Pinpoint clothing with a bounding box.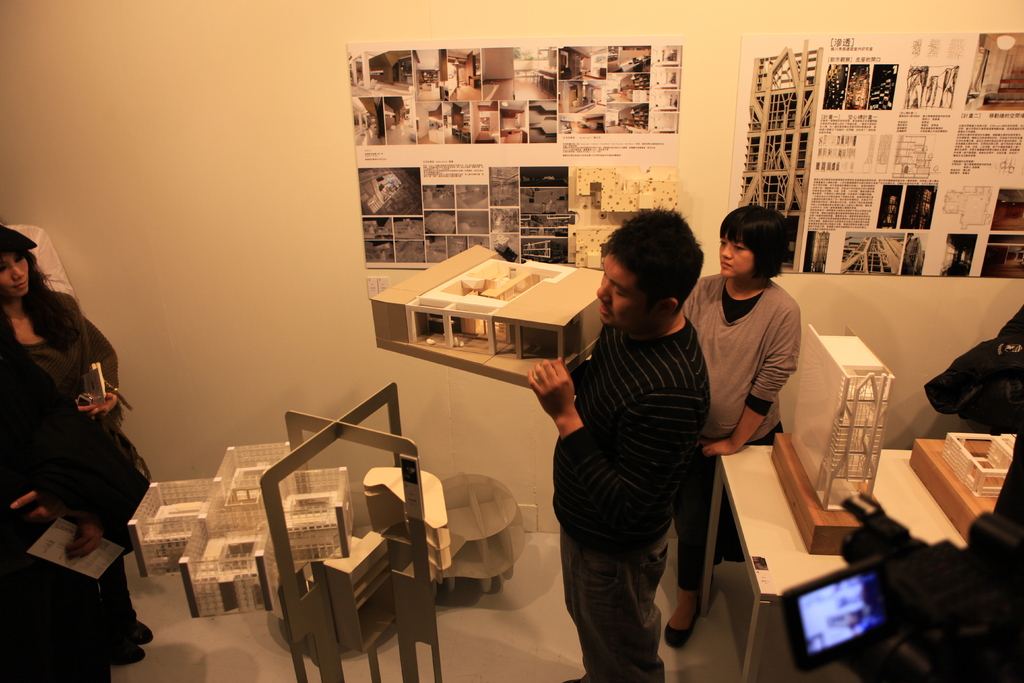
locate(0, 295, 112, 661).
